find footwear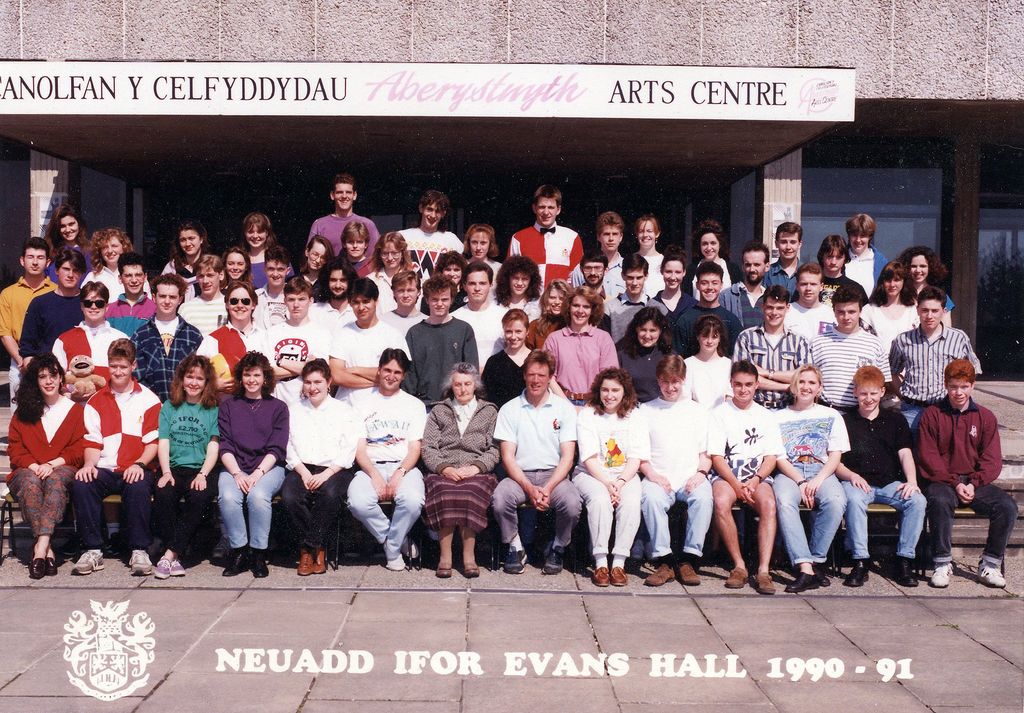
(820, 574, 832, 588)
